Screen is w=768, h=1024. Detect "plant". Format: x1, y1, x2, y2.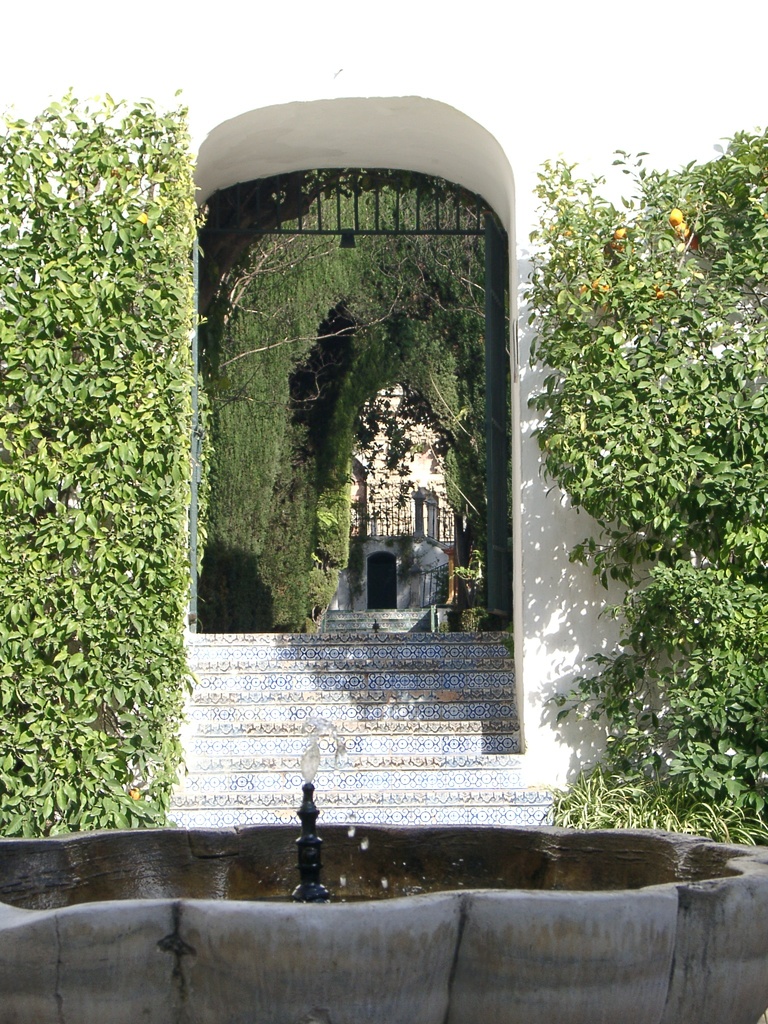
542, 765, 767, 851.
